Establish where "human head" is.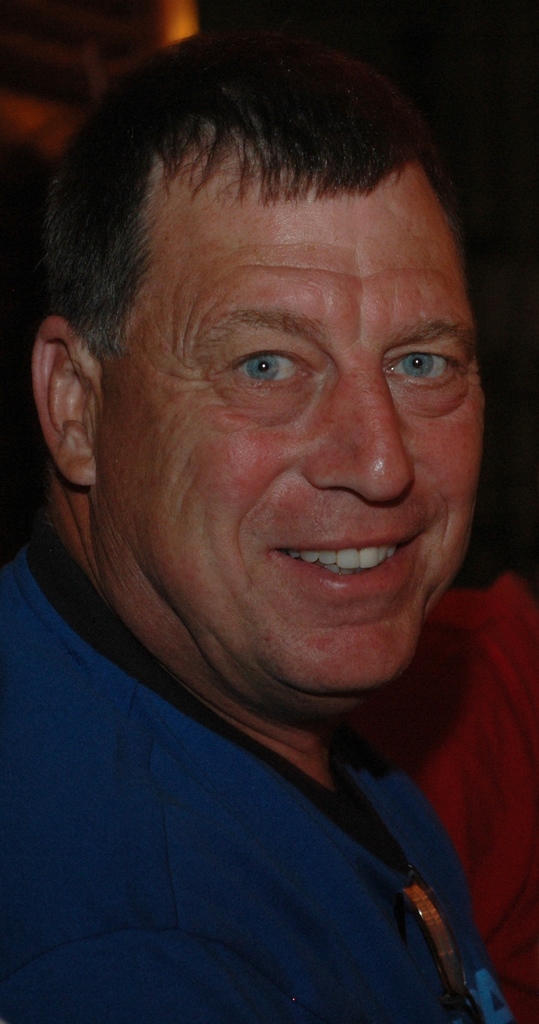
Established at left=42, top=14, right=490, bottom=675.
